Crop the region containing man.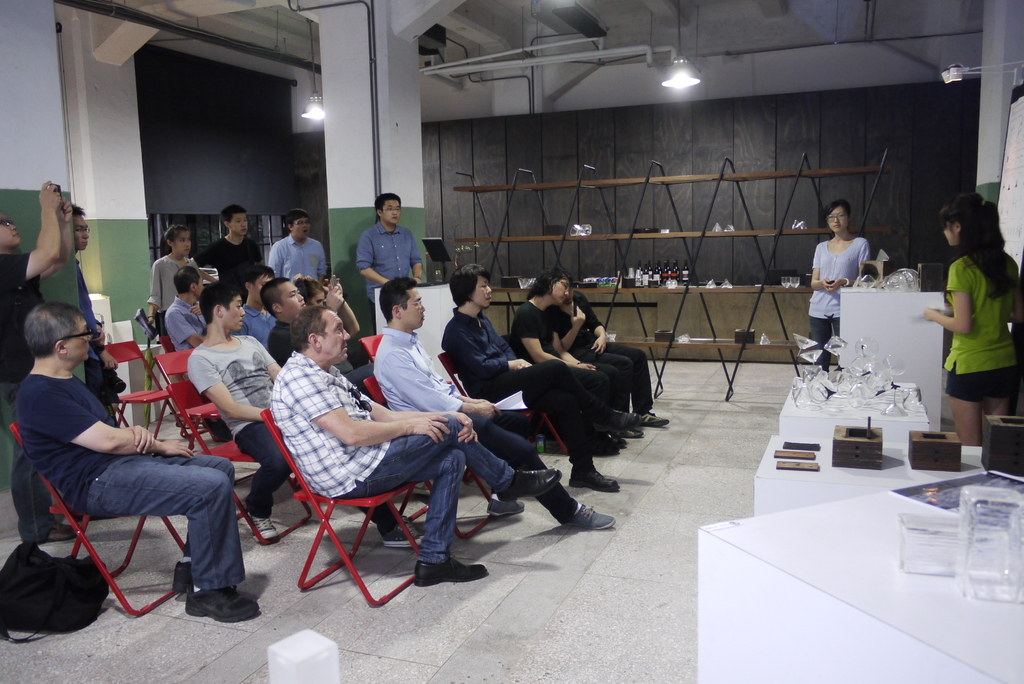
Crop region: l=181, t=279, r=281, b=542.
